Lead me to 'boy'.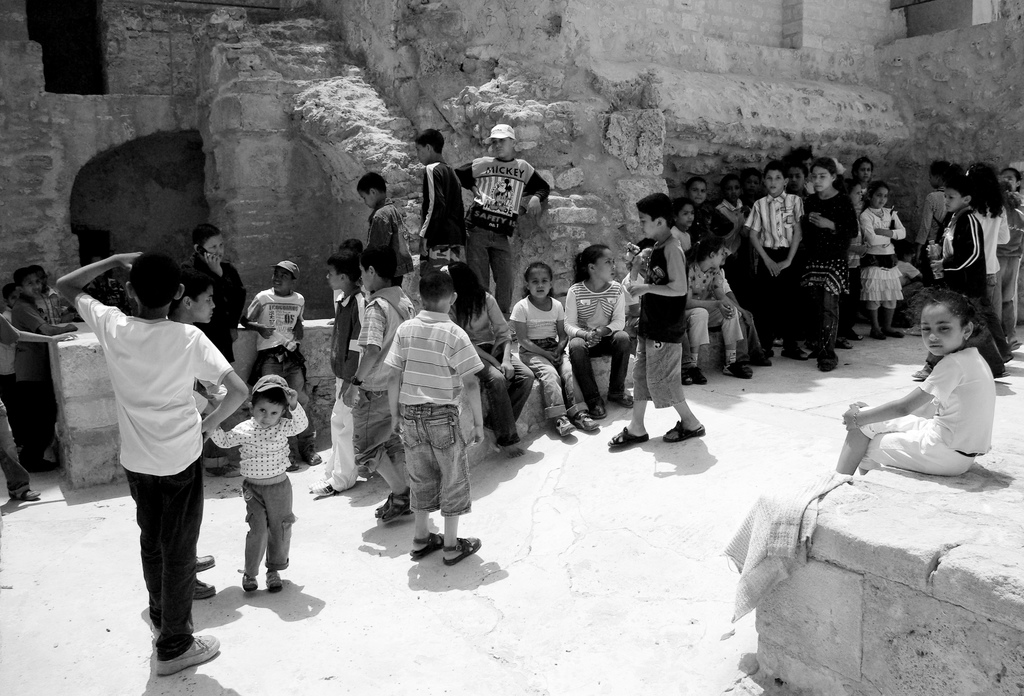
Lead to (167,268,227,600).
